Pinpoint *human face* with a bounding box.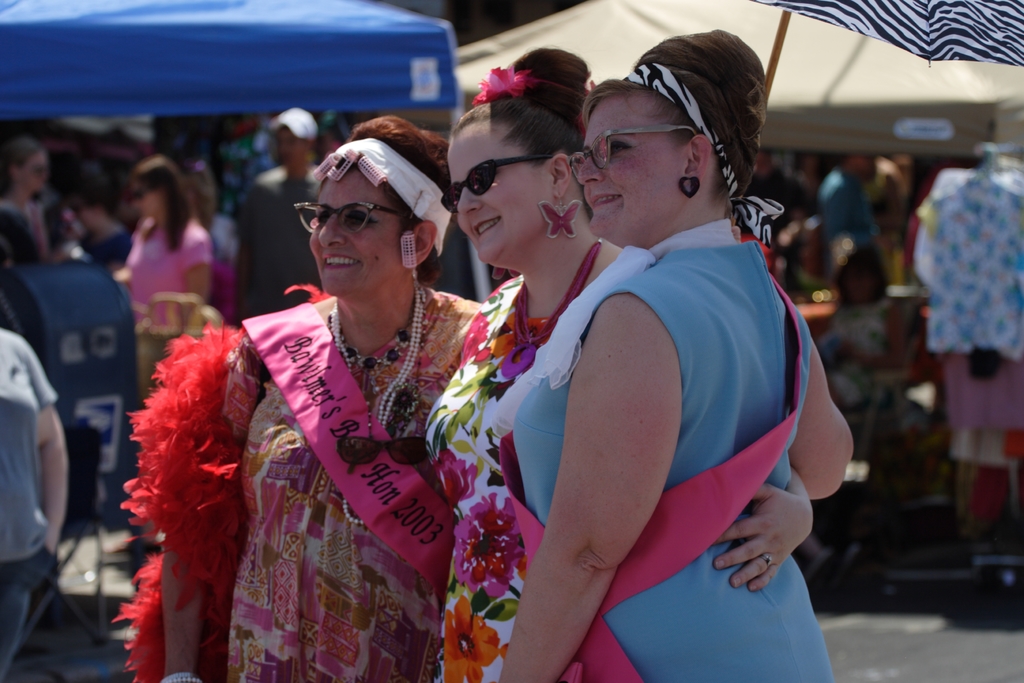
(277,124,308,163).
